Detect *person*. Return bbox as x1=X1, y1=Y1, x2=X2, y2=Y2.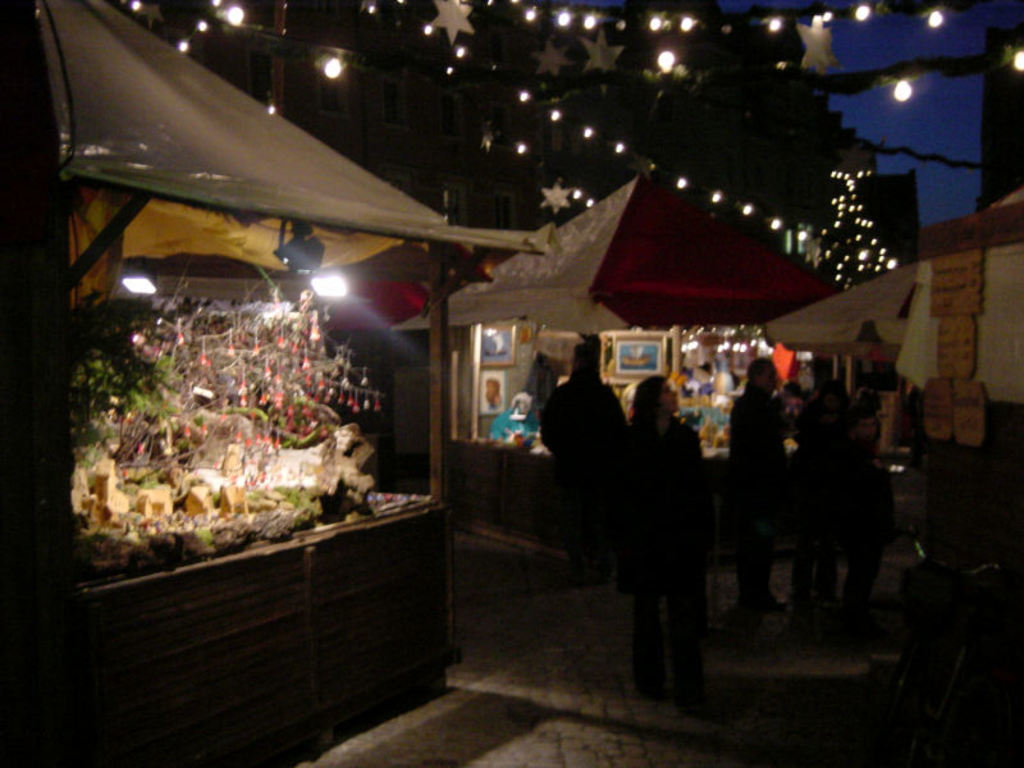
x1=797, y1=360, x2=847, y2=443.
